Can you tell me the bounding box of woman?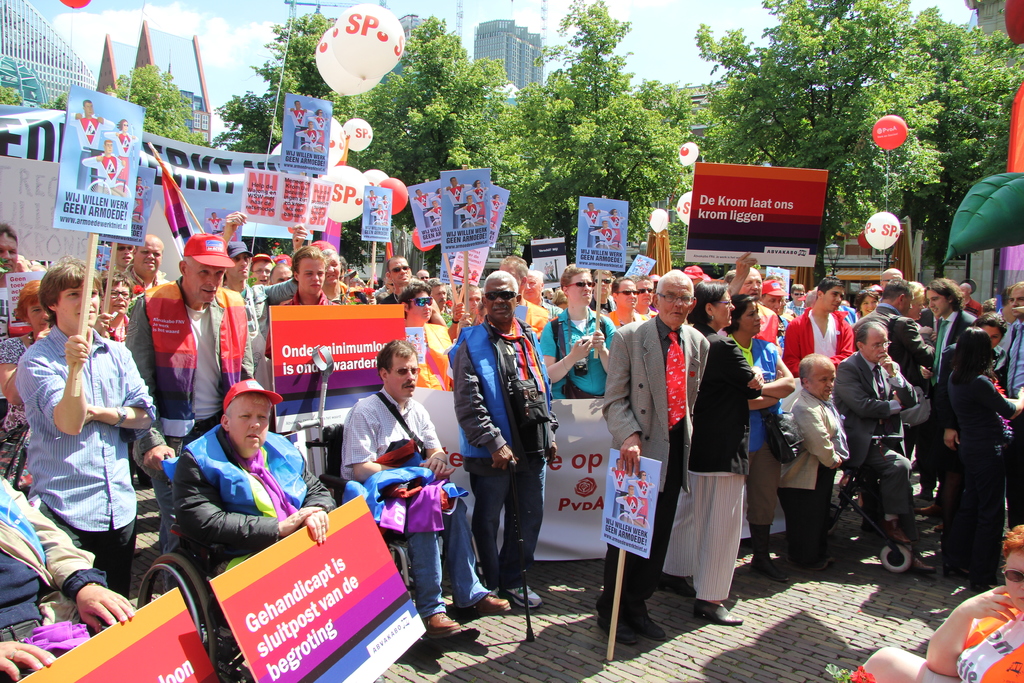
852:281:885:318.
